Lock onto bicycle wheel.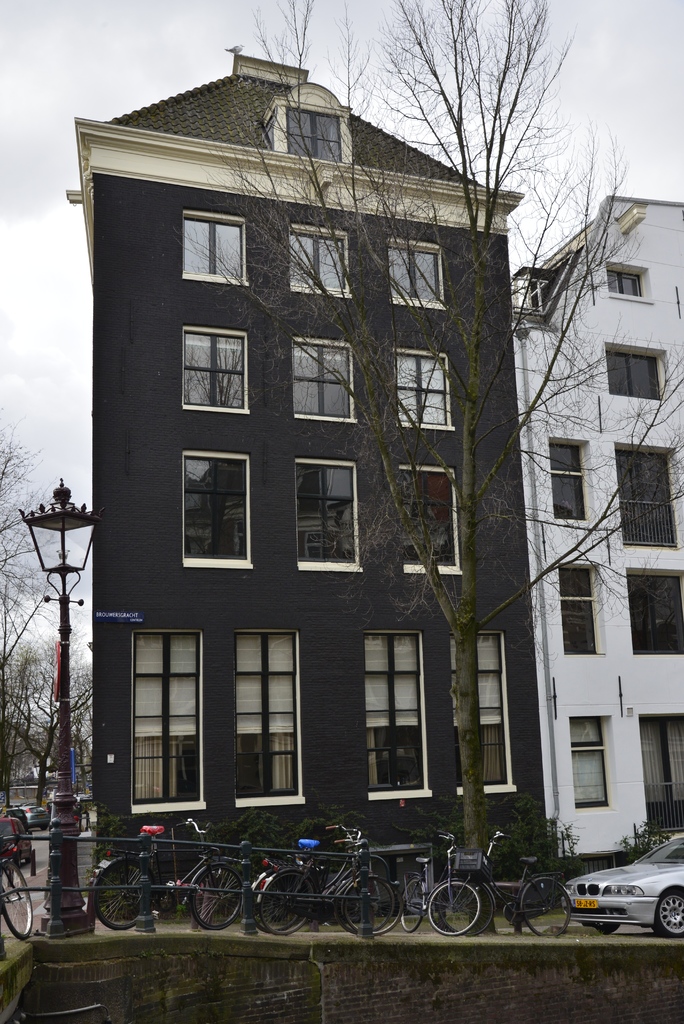
Locked: [left=89, top=854, right=158, bottom=938].
